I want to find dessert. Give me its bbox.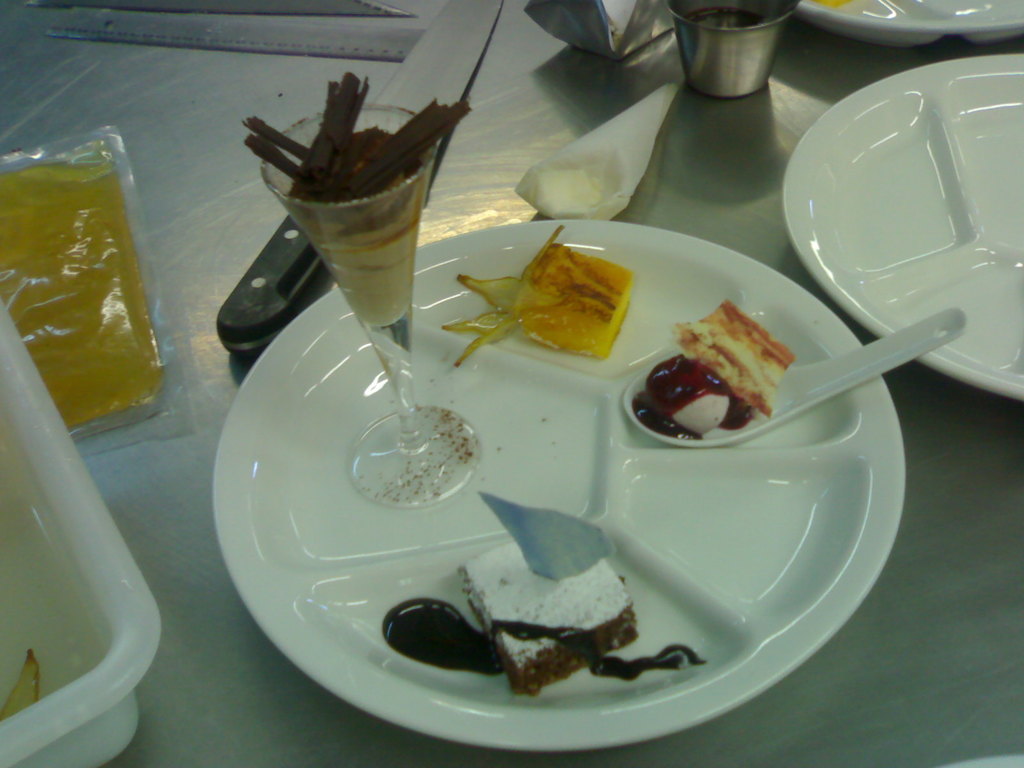
639/300/792/439.
